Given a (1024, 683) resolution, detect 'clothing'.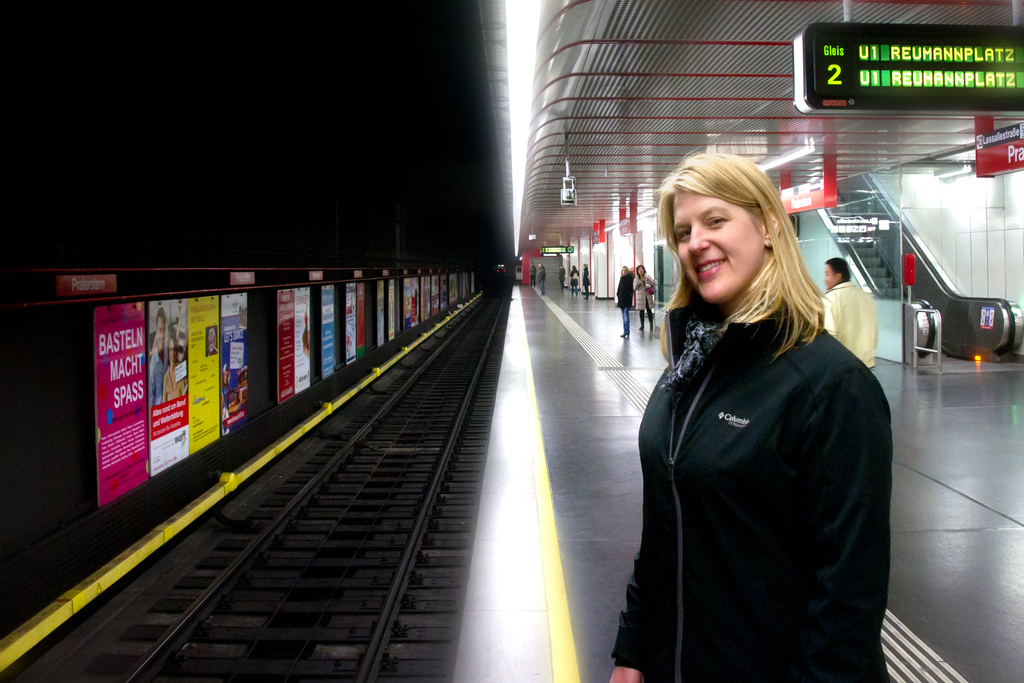
817,283,872,370.
